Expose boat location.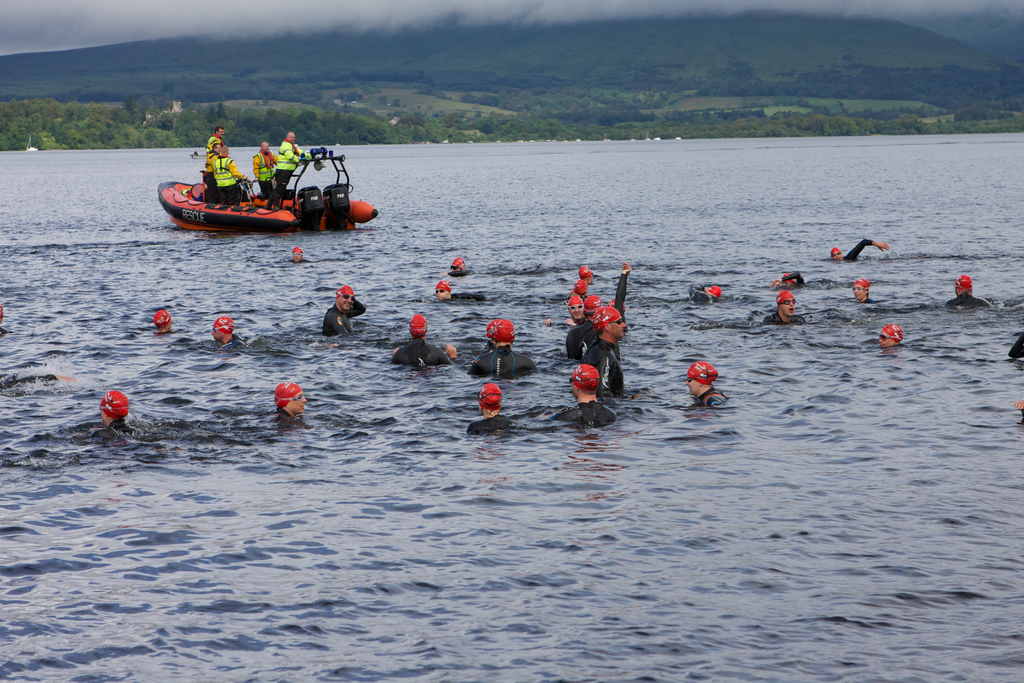
Exposed at [145,131,376,231].
